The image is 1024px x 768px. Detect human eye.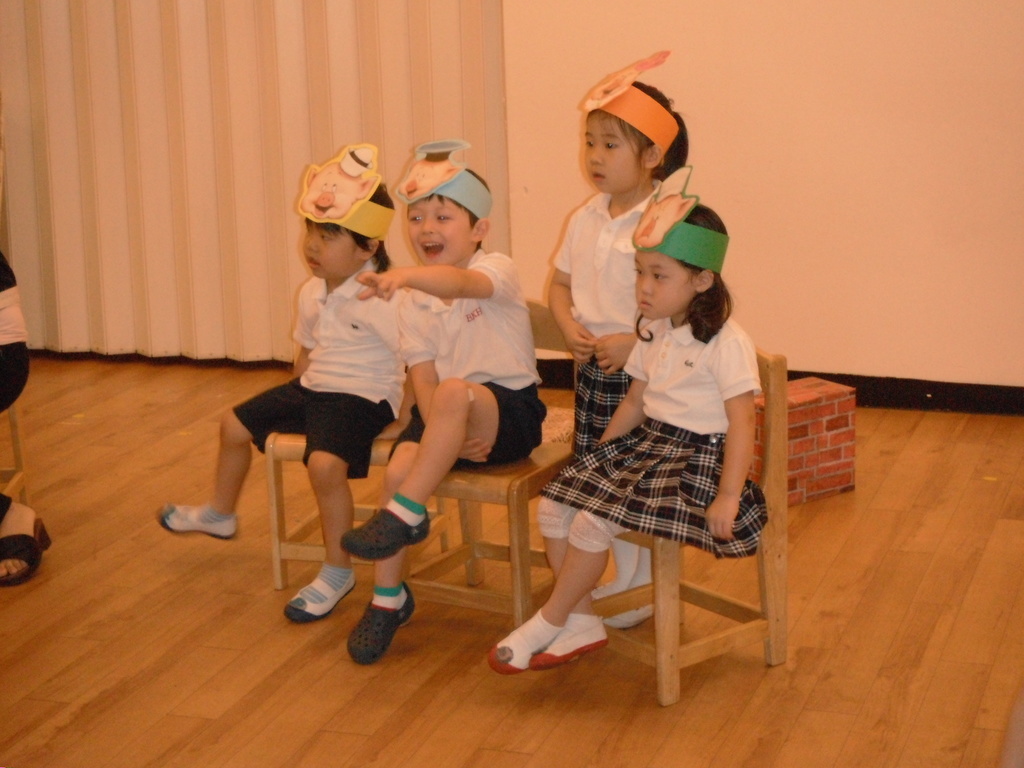
Detection: box(600, 139, 619, 150).
